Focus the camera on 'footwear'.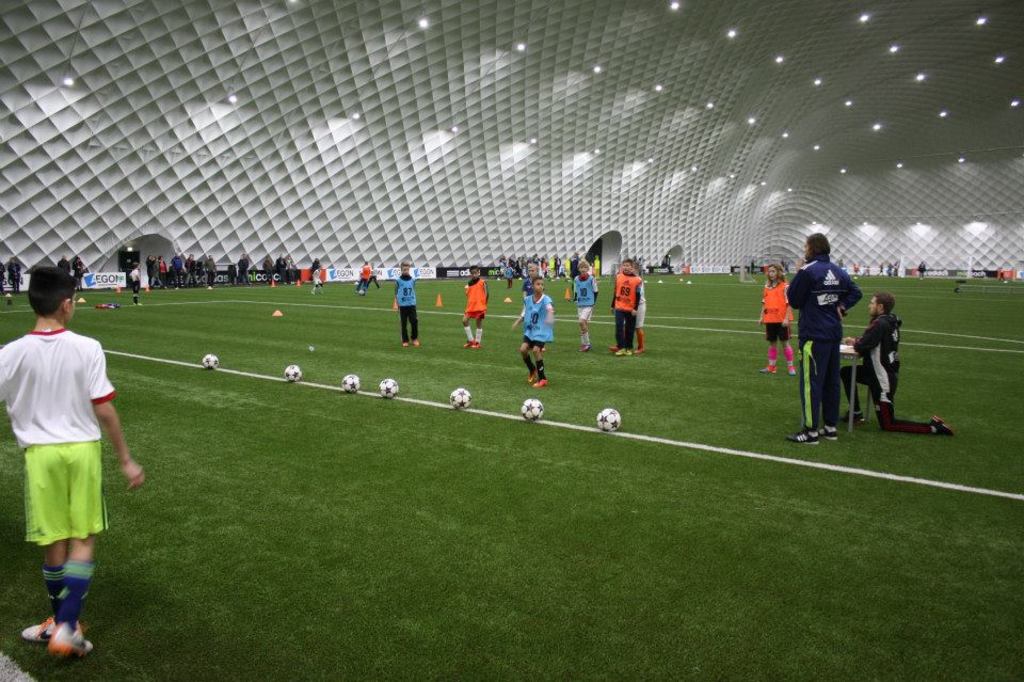
Focus region: box(526, 369, 540, 386).
